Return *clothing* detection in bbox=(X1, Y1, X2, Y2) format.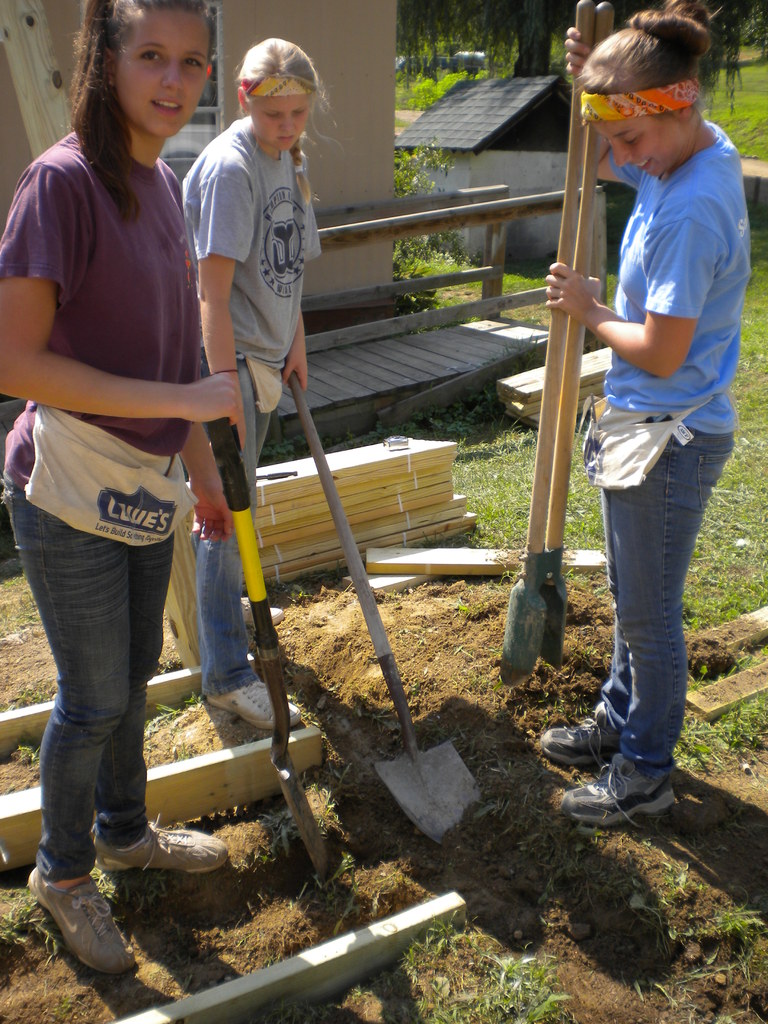
bbox=(23, 67, 239, 777).
